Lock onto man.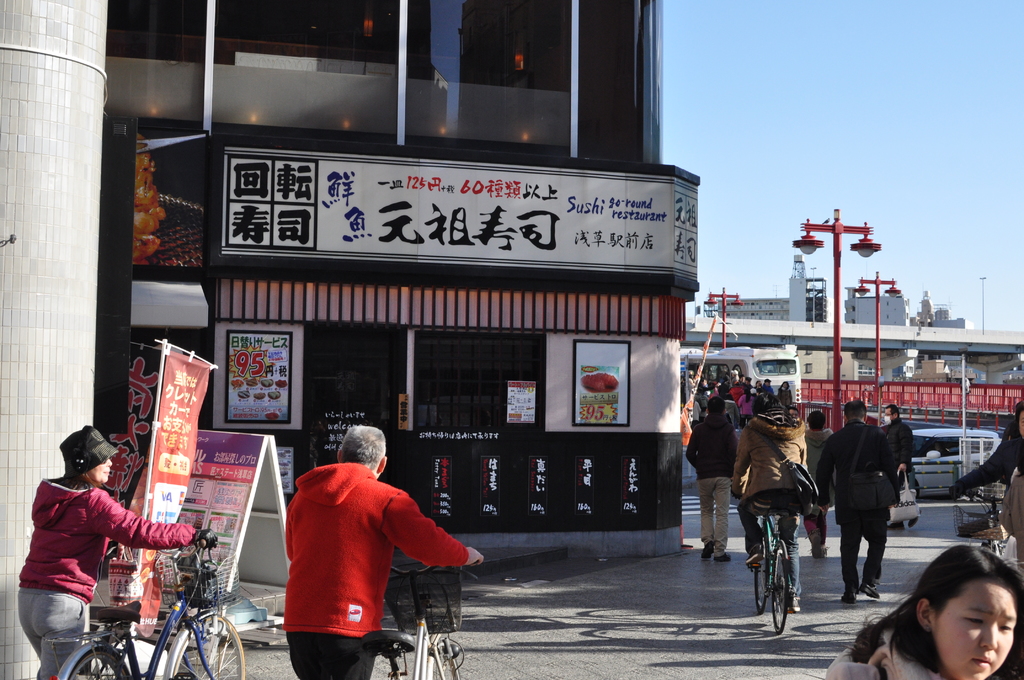
Locked: <region>744, 394, 817, 560</region>.
